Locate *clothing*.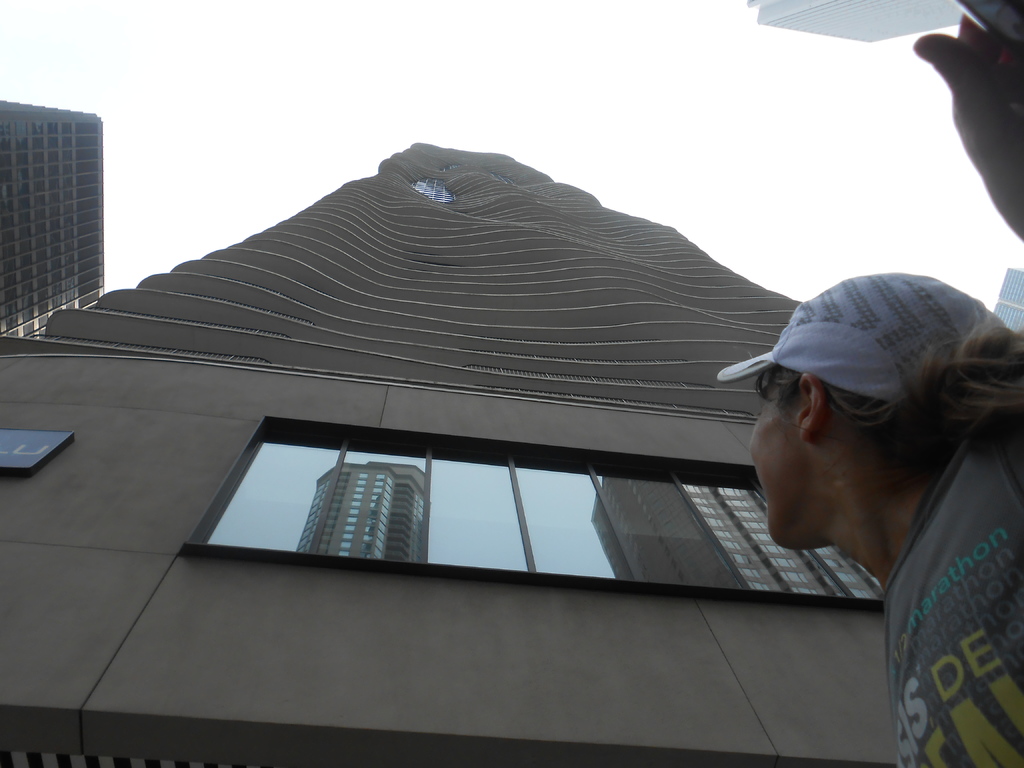
Bounding box: detection(708, 353, 1023, 723).
